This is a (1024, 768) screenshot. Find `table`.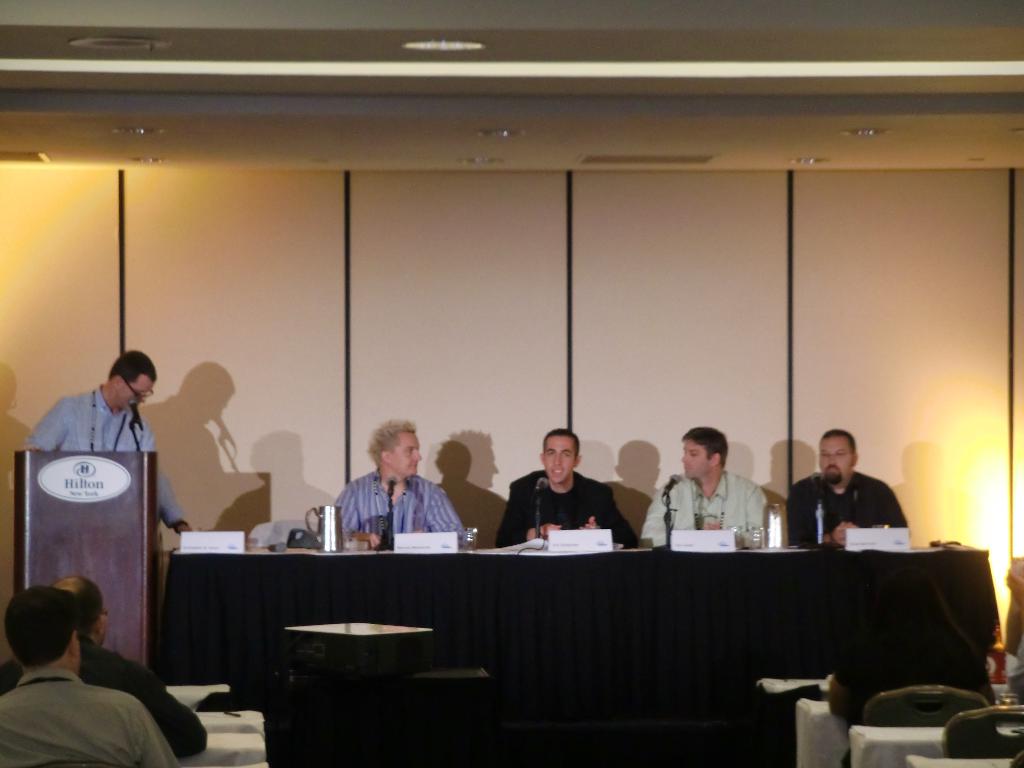
Bounding box: 761/676/1008/764.
